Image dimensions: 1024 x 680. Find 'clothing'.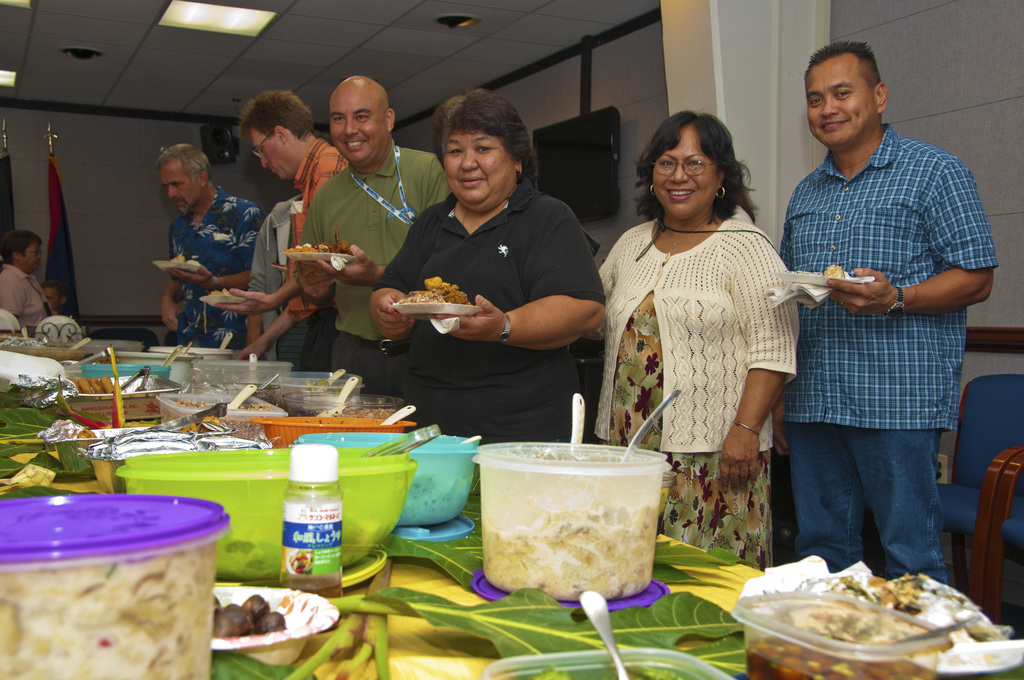
[168, 189, 255, 346].
